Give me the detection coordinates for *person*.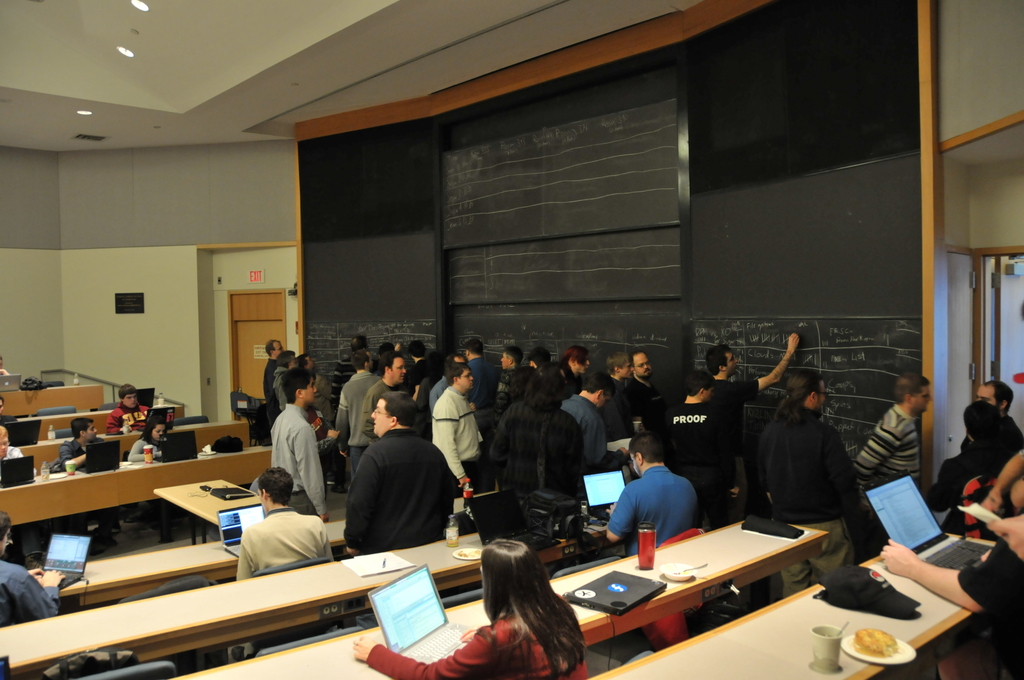
(270,364,330,517).
